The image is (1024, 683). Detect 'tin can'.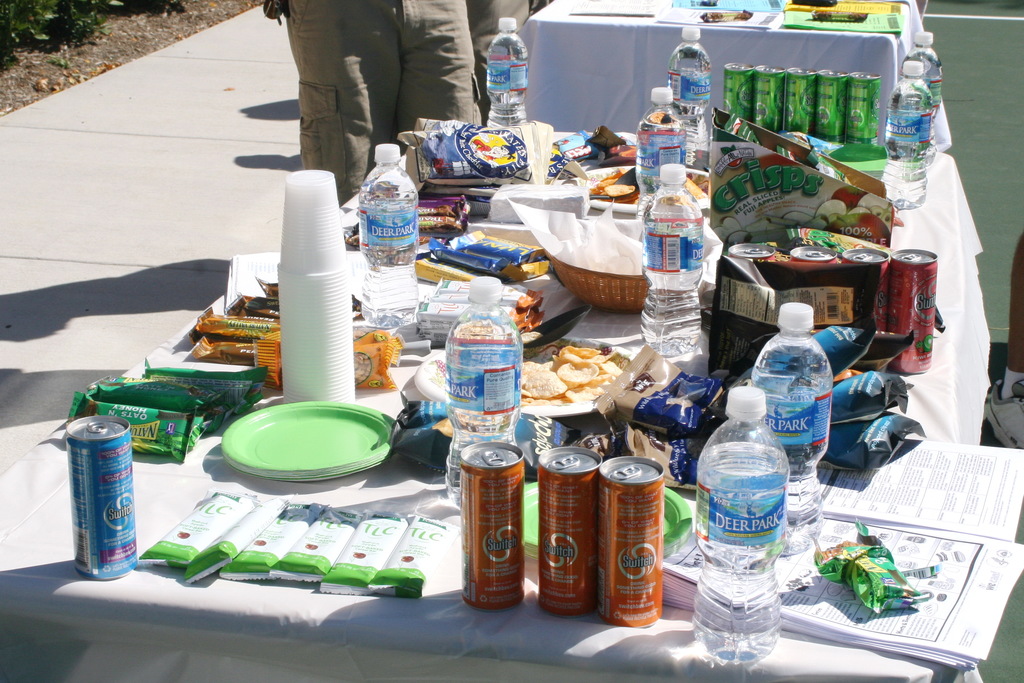
Detection: rect(457, 444, 523, 614).
